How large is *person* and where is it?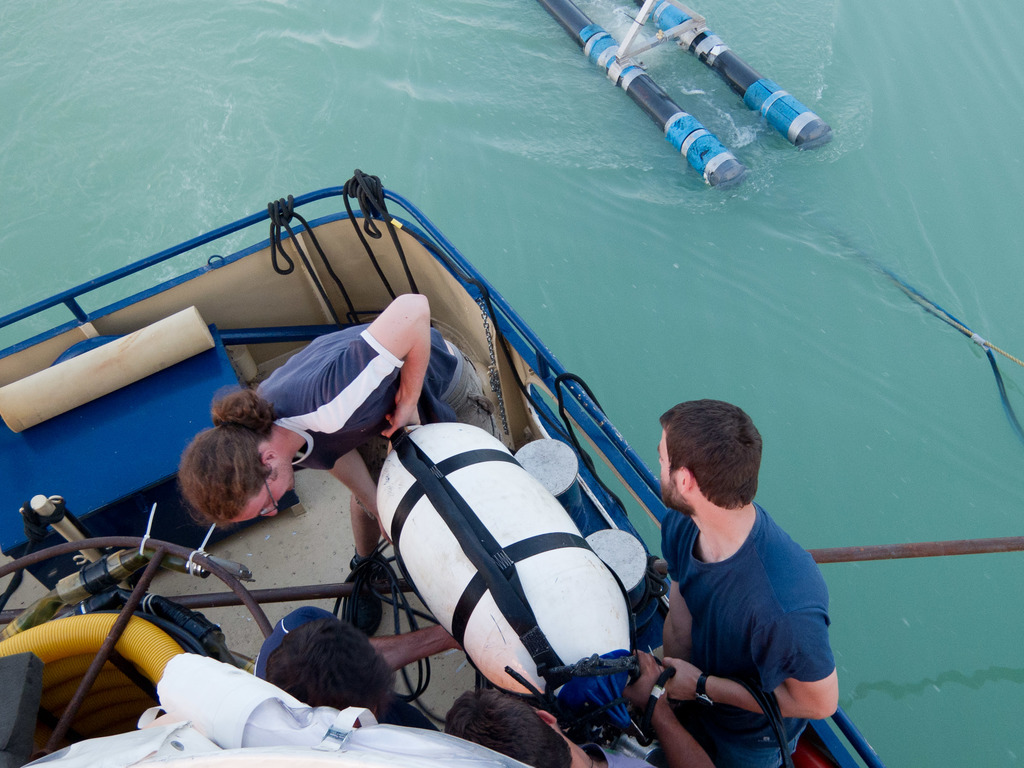
Bounding box: BBox(260, 609, 435, 724).
